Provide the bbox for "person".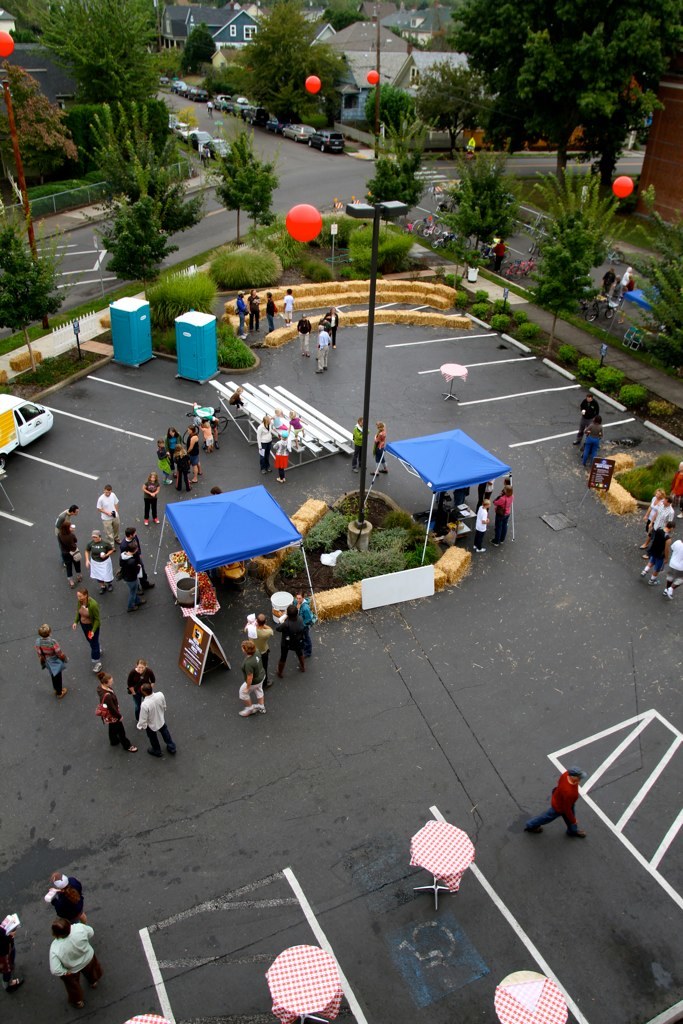
{"left": 471, "top": 495, "right": 492, "bottom": 554}.
